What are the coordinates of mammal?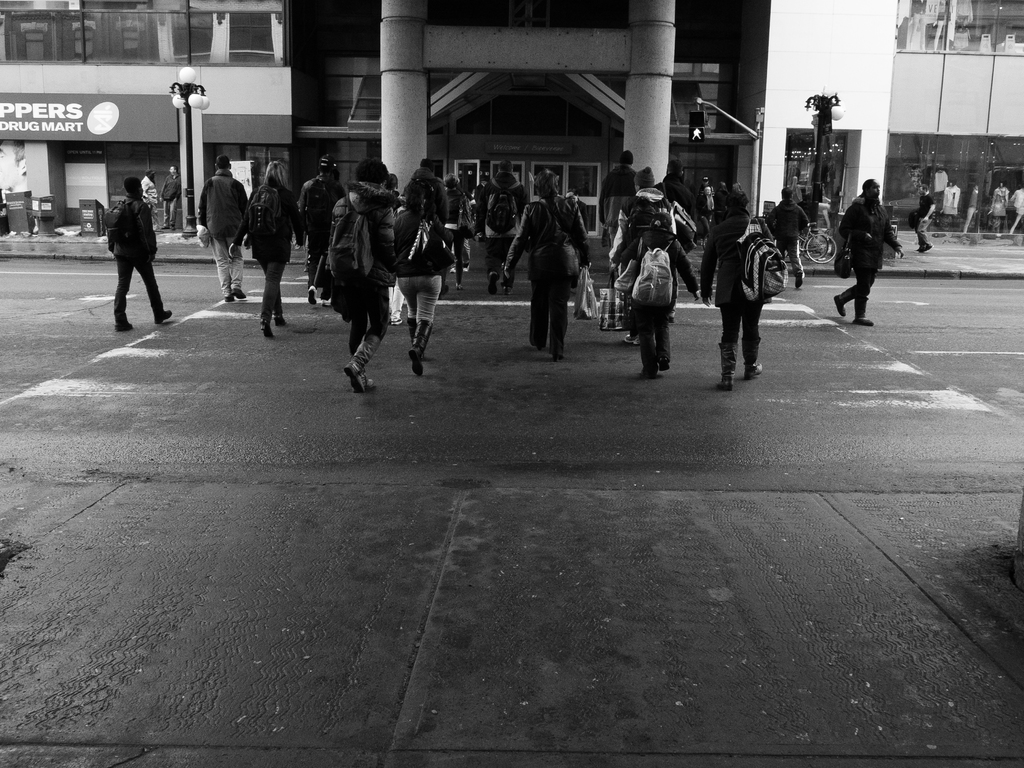
locate(700, 189, 779, 386).
